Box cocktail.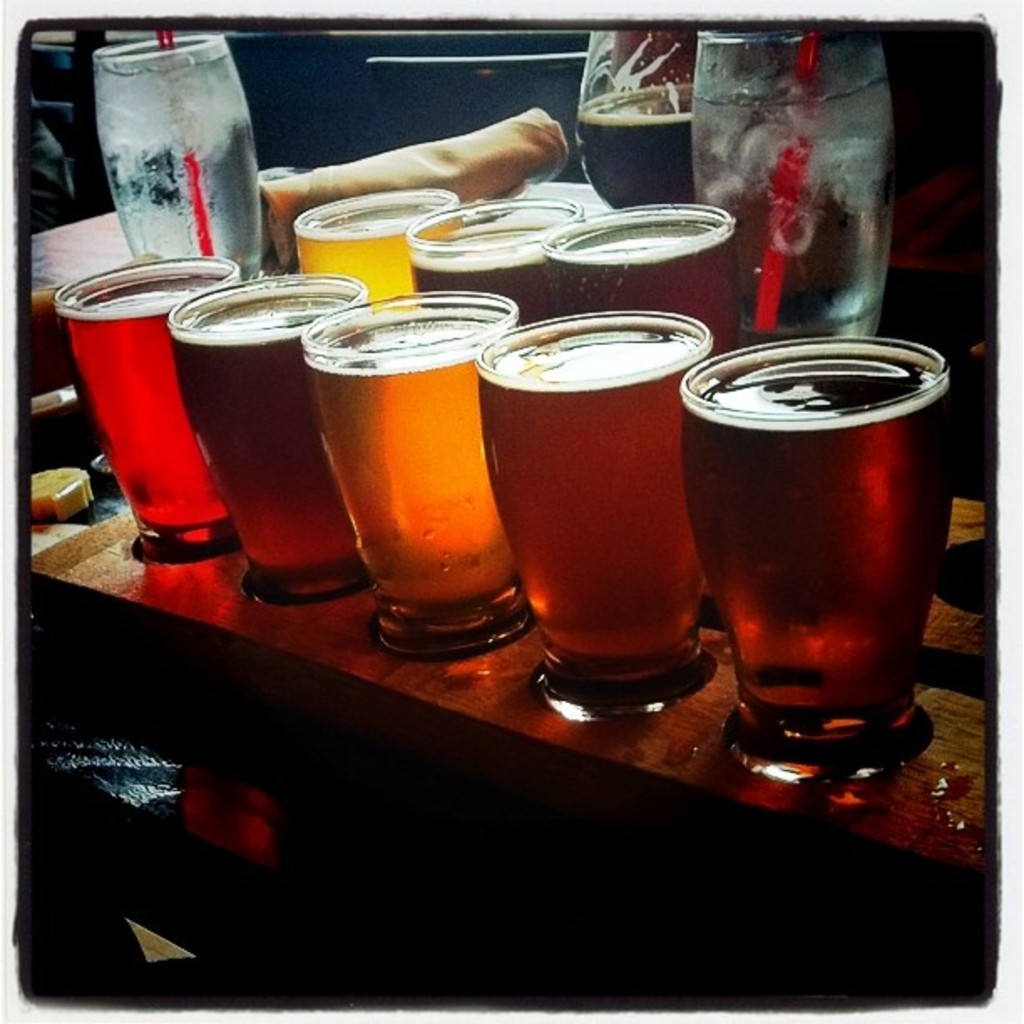
408/196/581/330.
